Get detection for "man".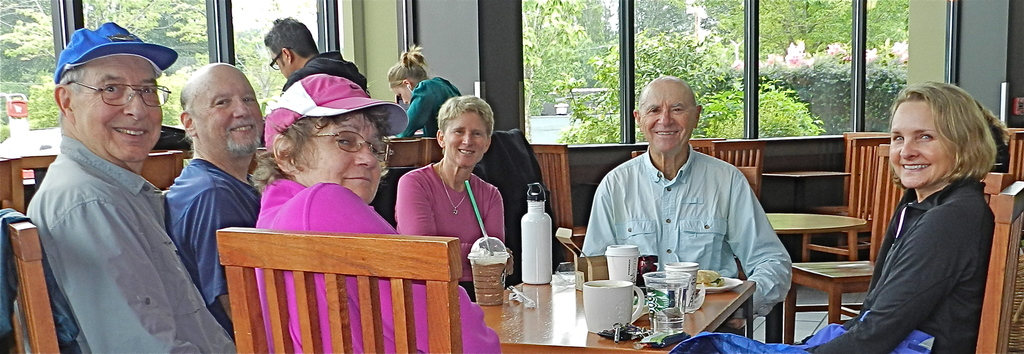
Detection: {"left": 24, "top": 19, "right": 239, "bottom": 353}.
